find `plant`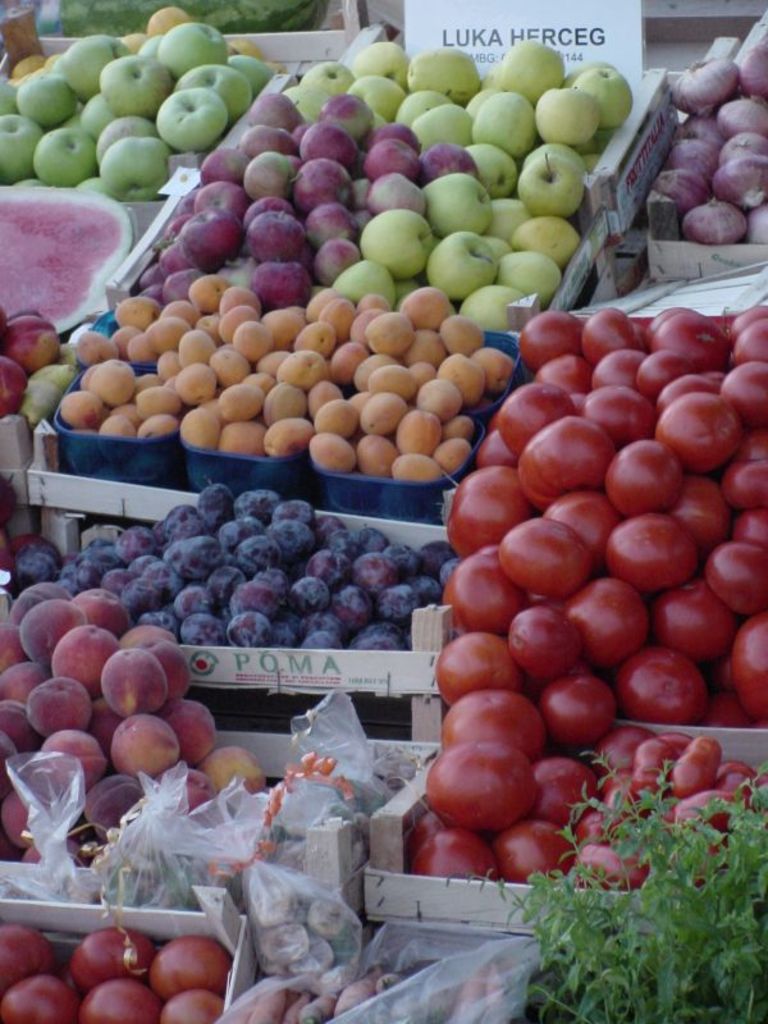
485 813 744 1002
